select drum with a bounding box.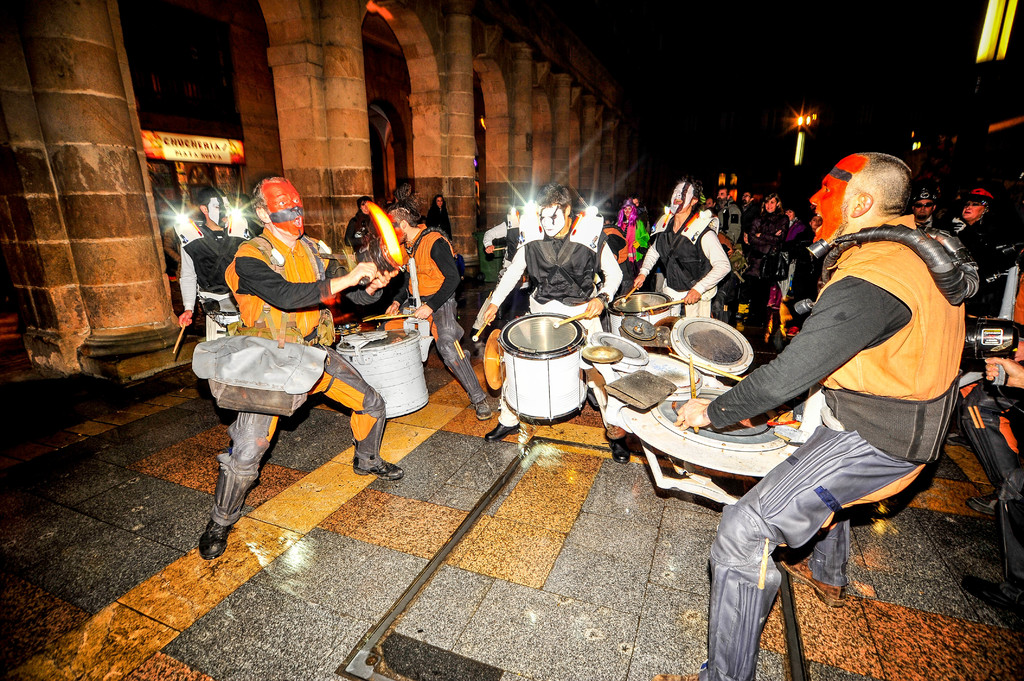
x1=206 y1=312 x2=239 y2=340.
